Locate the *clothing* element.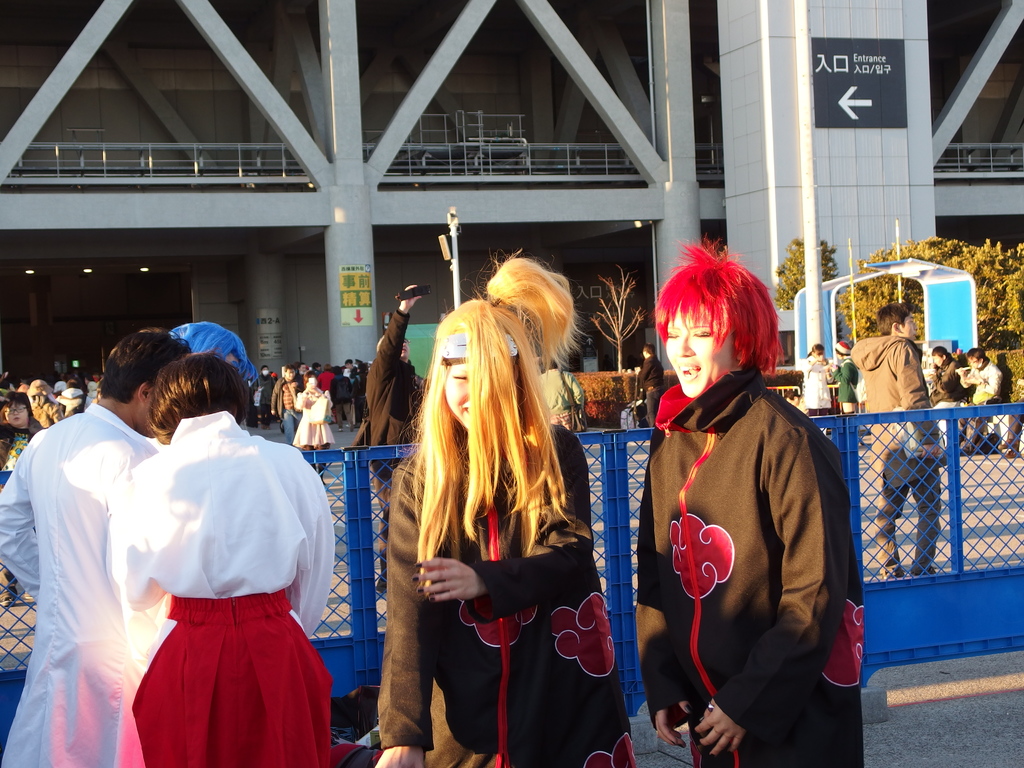
Element bbox: pyautogui.locateOnScreen(364, 306, 424, 452).
